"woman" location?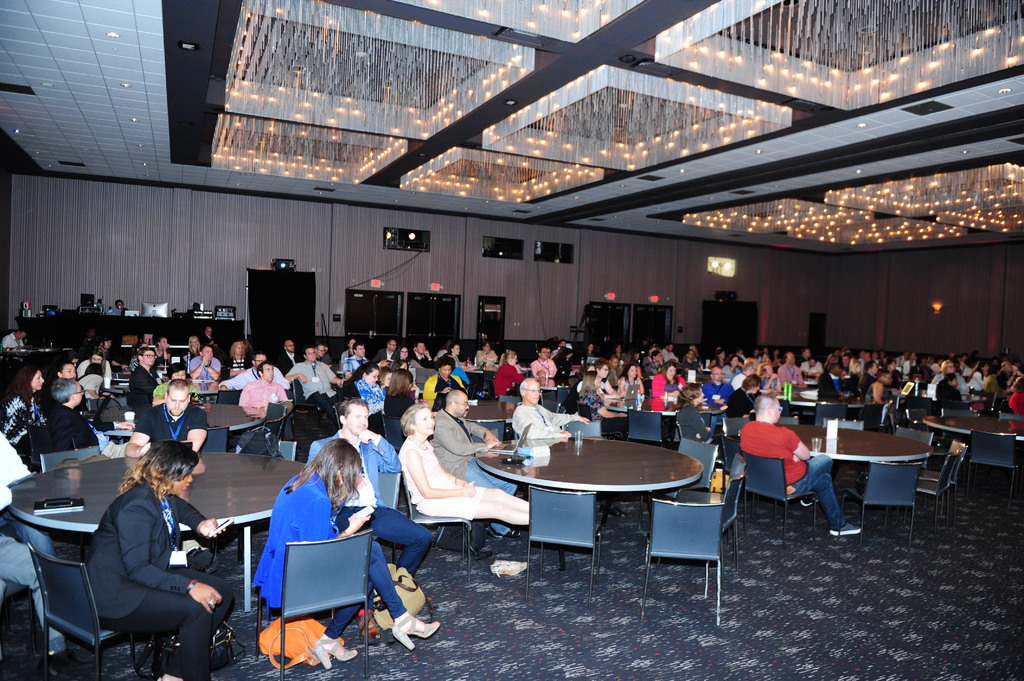
select_region(849, 356, 862, 378)
